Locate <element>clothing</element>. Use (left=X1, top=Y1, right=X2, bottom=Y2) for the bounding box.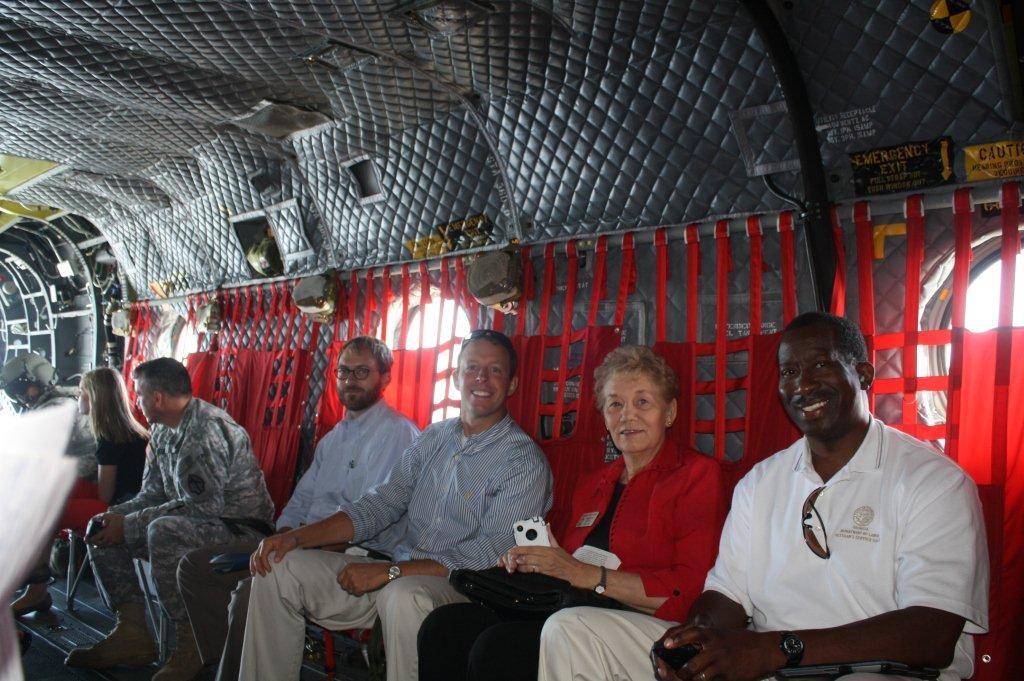
(left=176, top=398, right=418, bottom=680).
